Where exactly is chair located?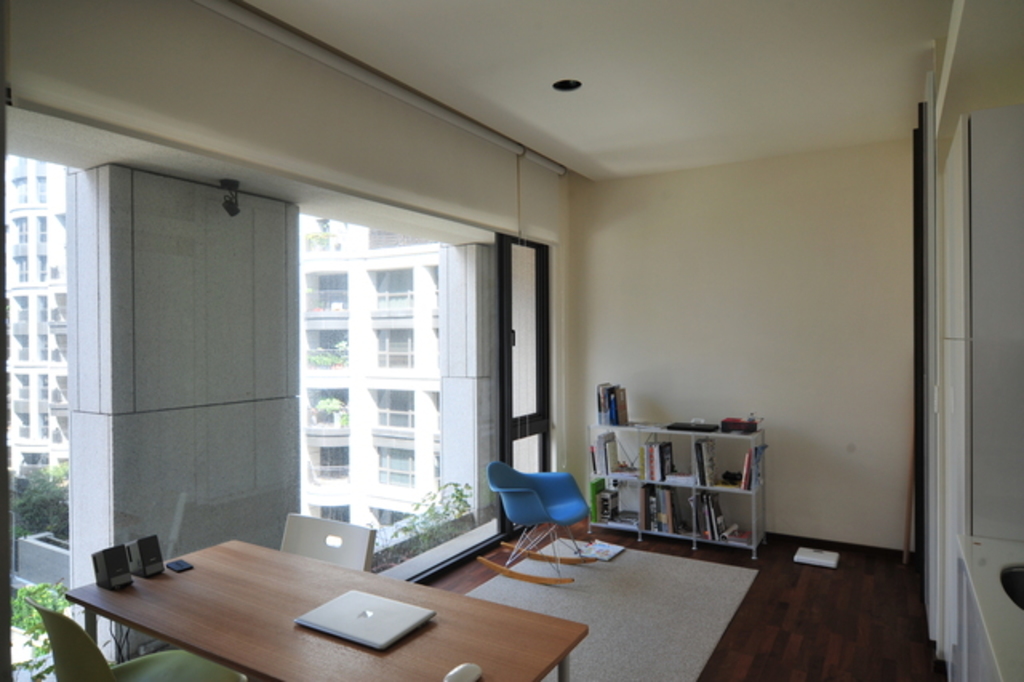
Its bounding box is [left=277, top=511, right=378, bottom=572].
